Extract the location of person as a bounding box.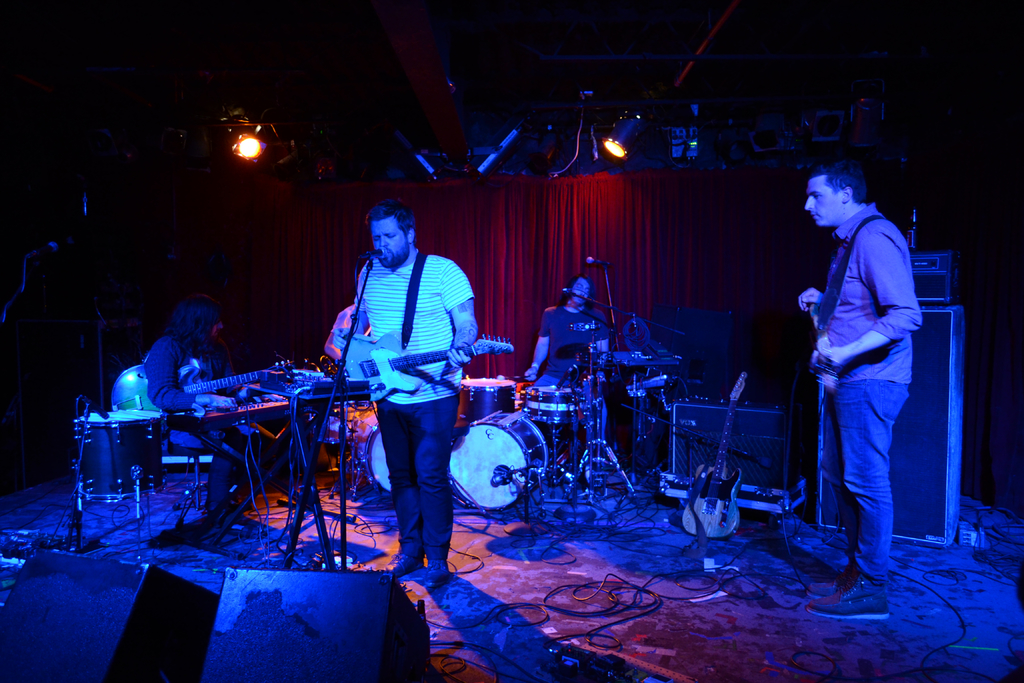
<box>326,185,477,577</box>.
